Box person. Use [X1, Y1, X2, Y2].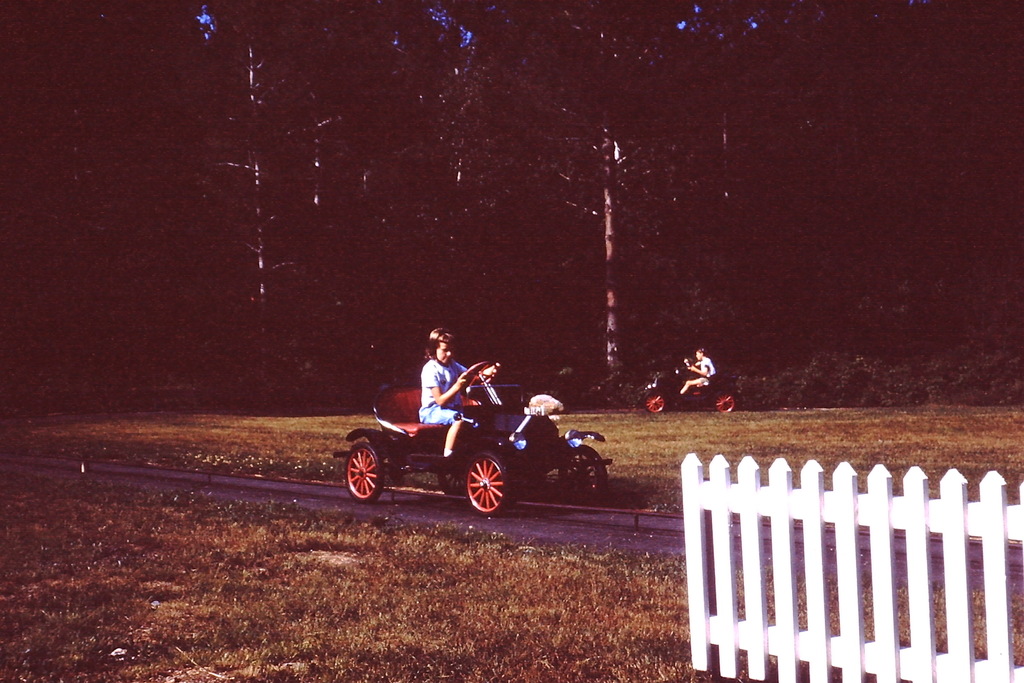
[676, 347, 719, 395].
